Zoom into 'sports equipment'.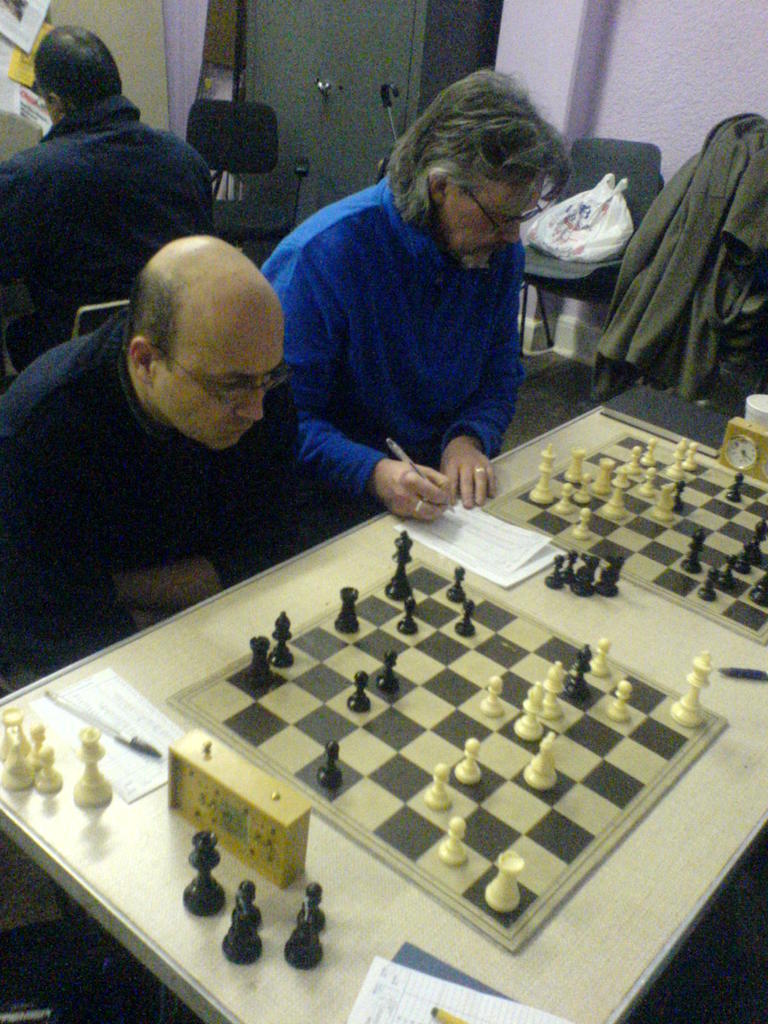
Zoom target: bbox=[578, 550, 597, 594].
